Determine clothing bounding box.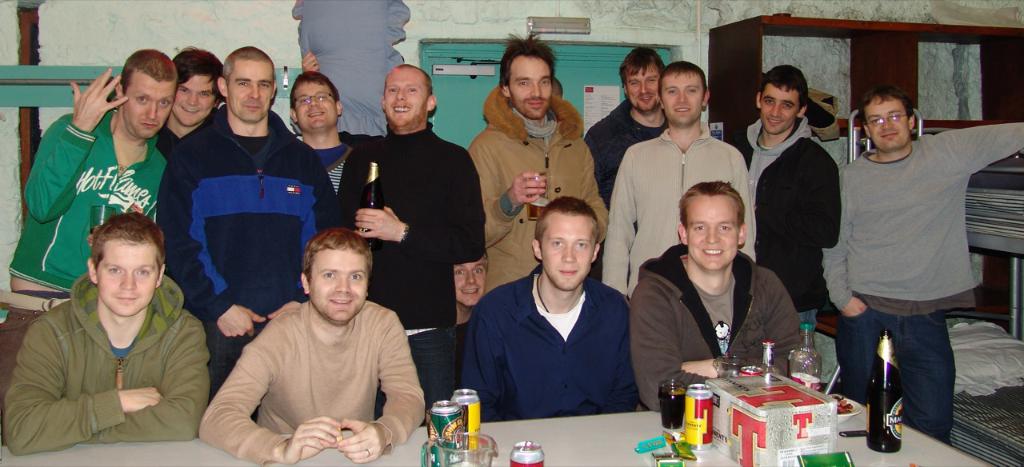
Determined: left=1, top=273, right=211, bottom=455.
